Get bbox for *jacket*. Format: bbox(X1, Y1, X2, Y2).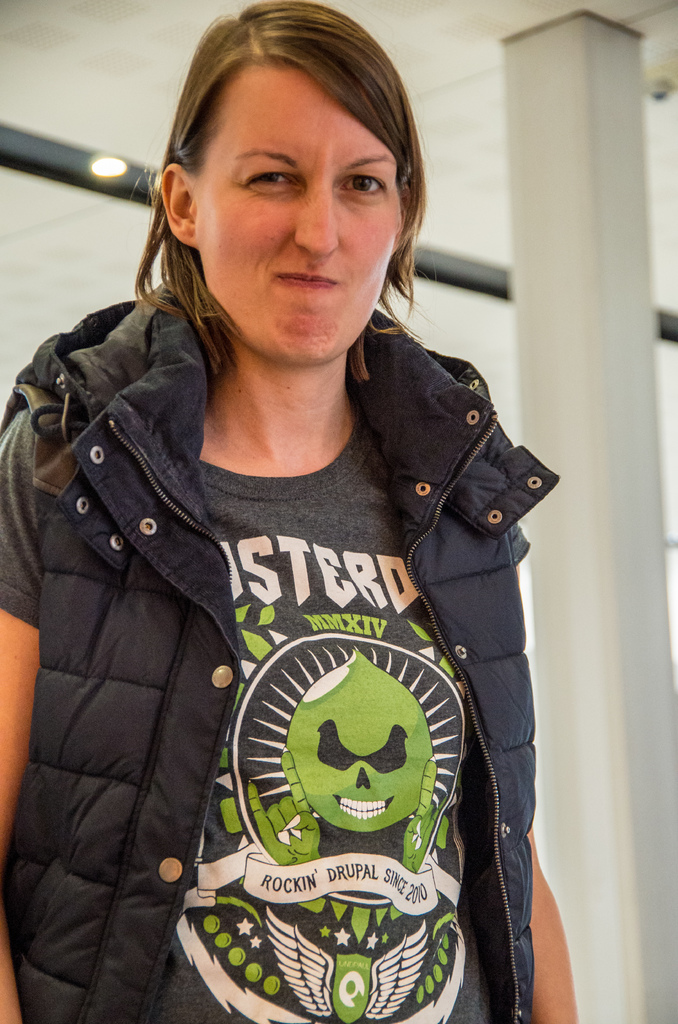
bbox(19, 125, 567, 1023).
